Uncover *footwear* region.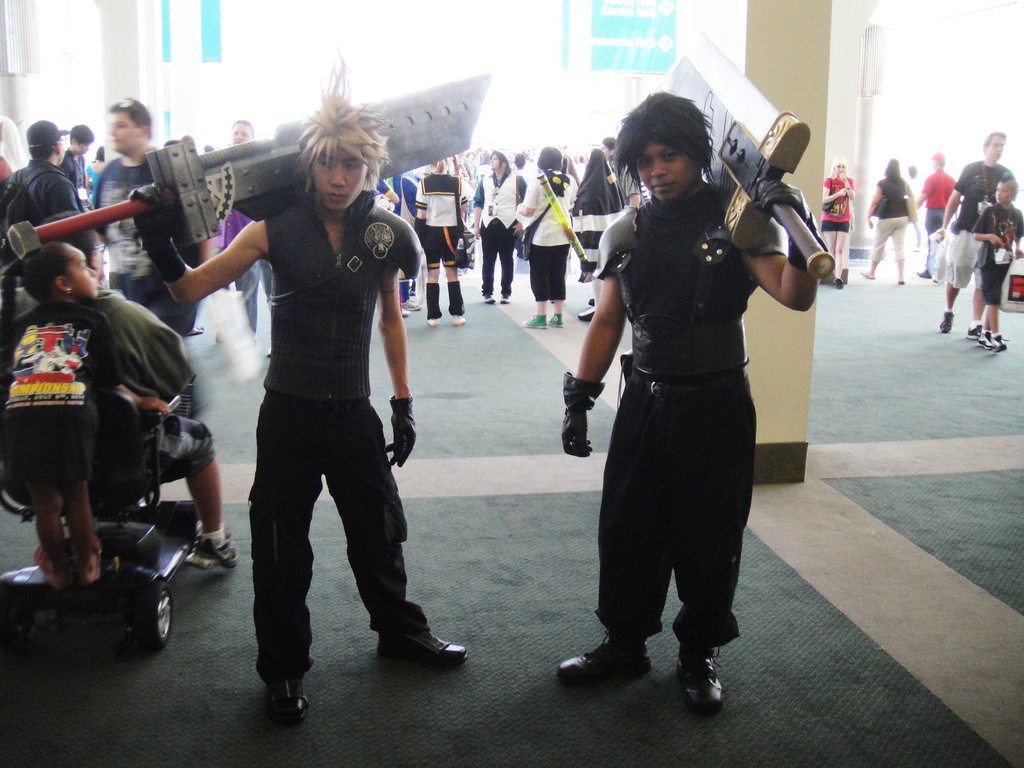
Uncovered: pyautogui.locateOnScreen(916, 264, 932, 279).
